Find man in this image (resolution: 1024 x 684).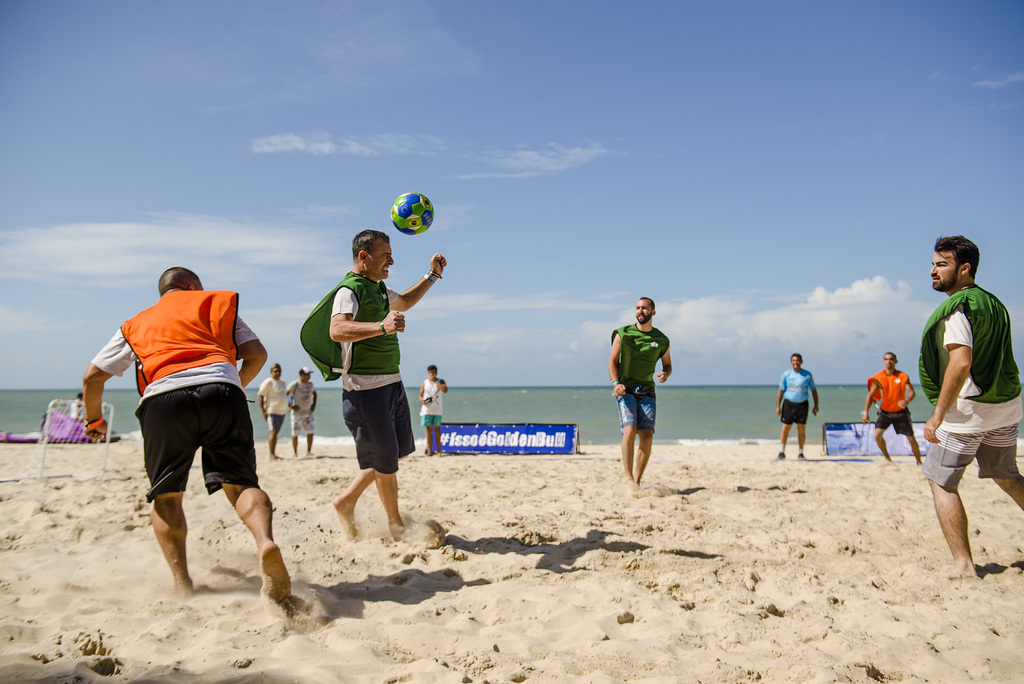
859,352,925,462.
